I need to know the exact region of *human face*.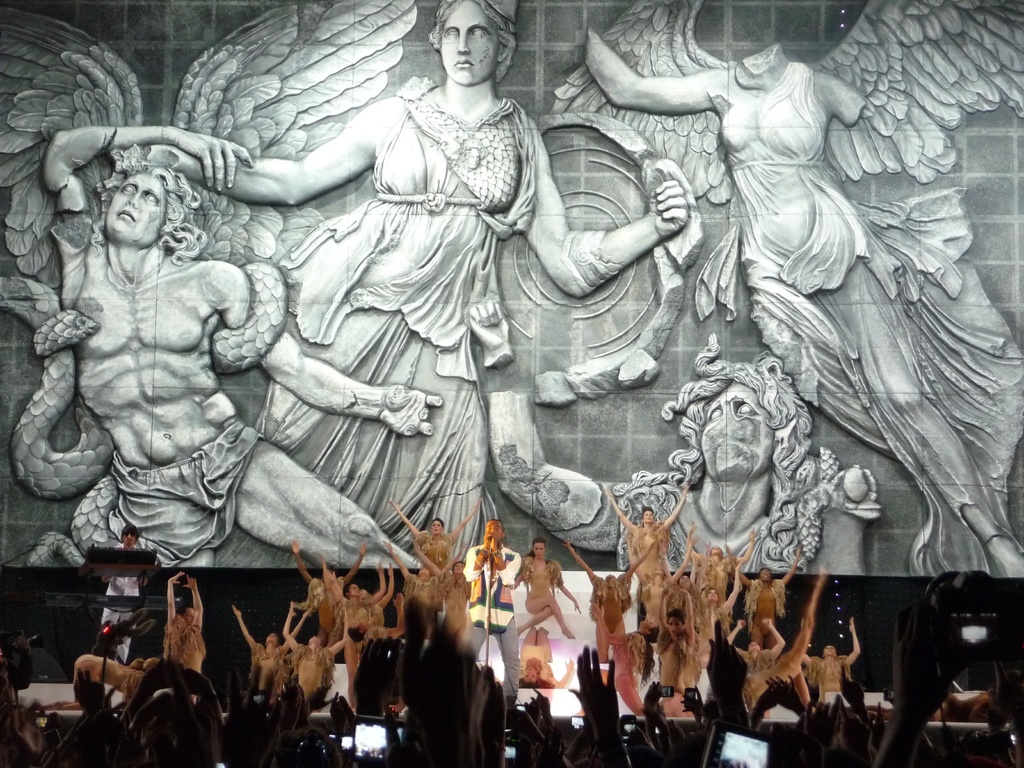
Region: <region>521, 666, 537, 684</region>.
